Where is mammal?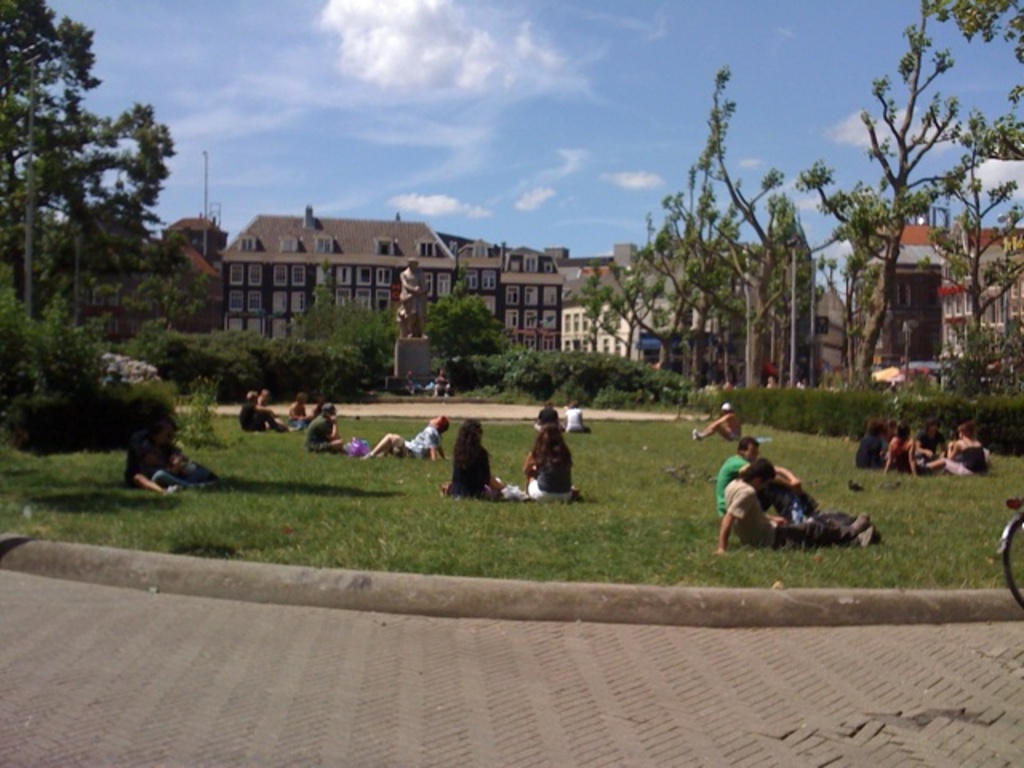
left=238, top=390, right=283, bottom=429.
